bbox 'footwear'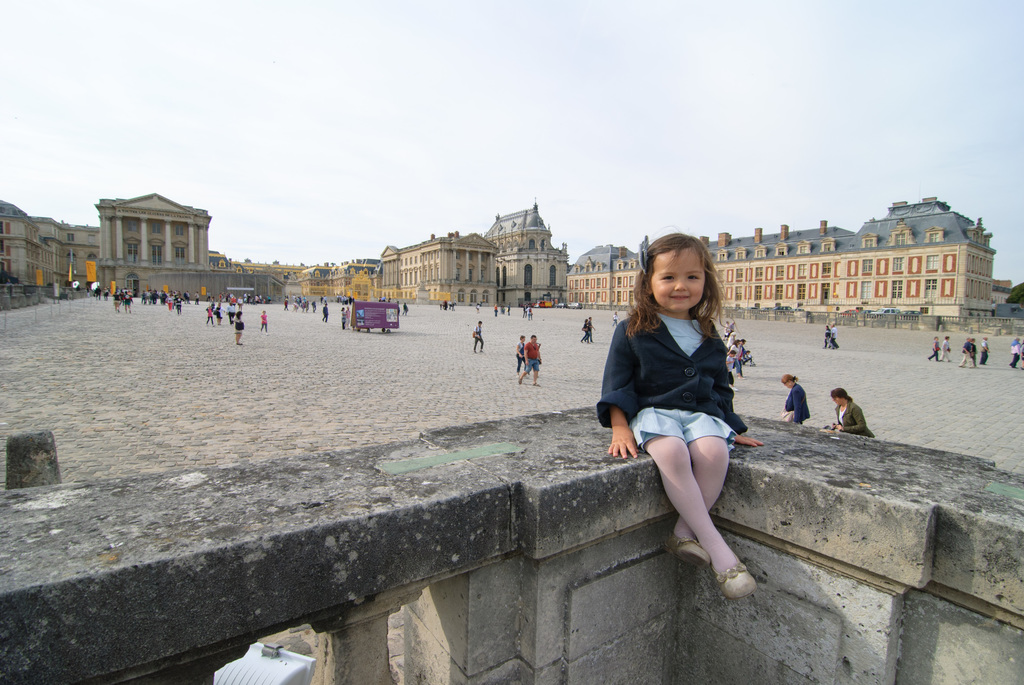
{"x1": 668, "y1": 533, "x2": 710, "y2": 563}
